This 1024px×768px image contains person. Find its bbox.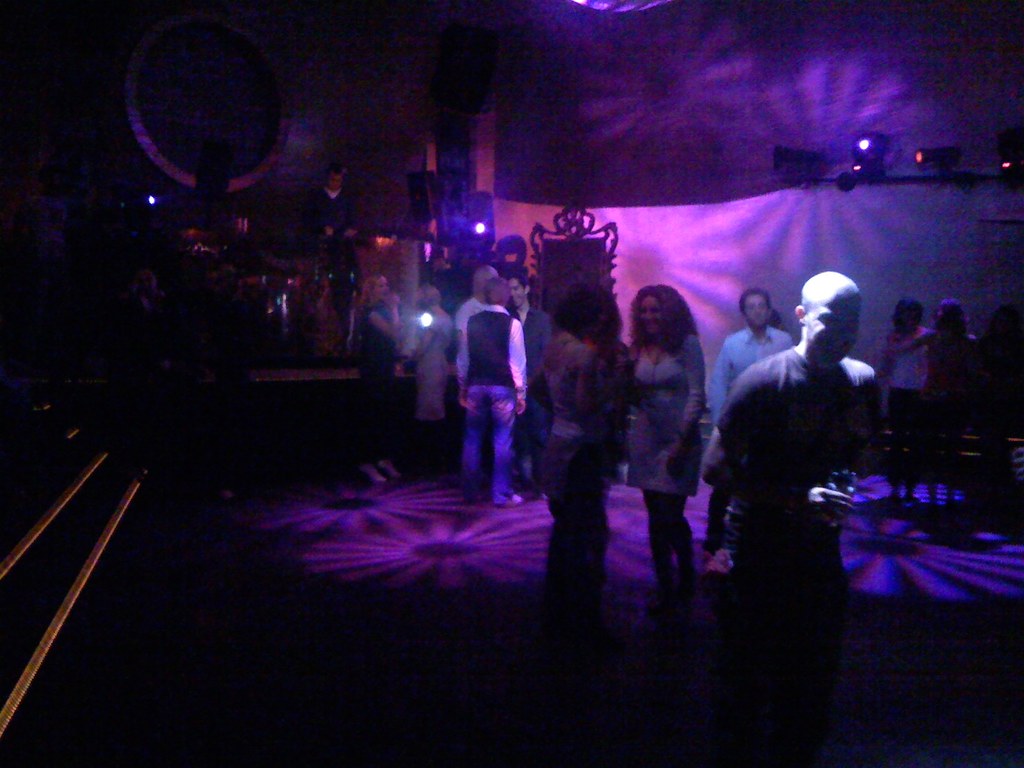
[710, 284, 796, 495].
